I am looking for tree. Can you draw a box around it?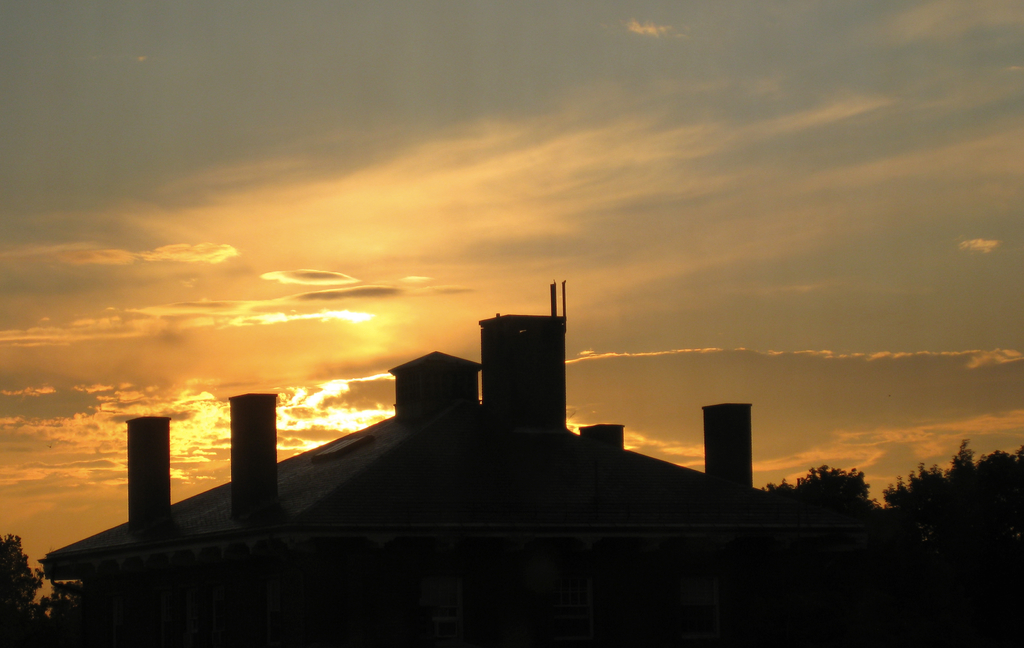
Sure, the bounding box is <region>0, 532, 79, 647</region>.
